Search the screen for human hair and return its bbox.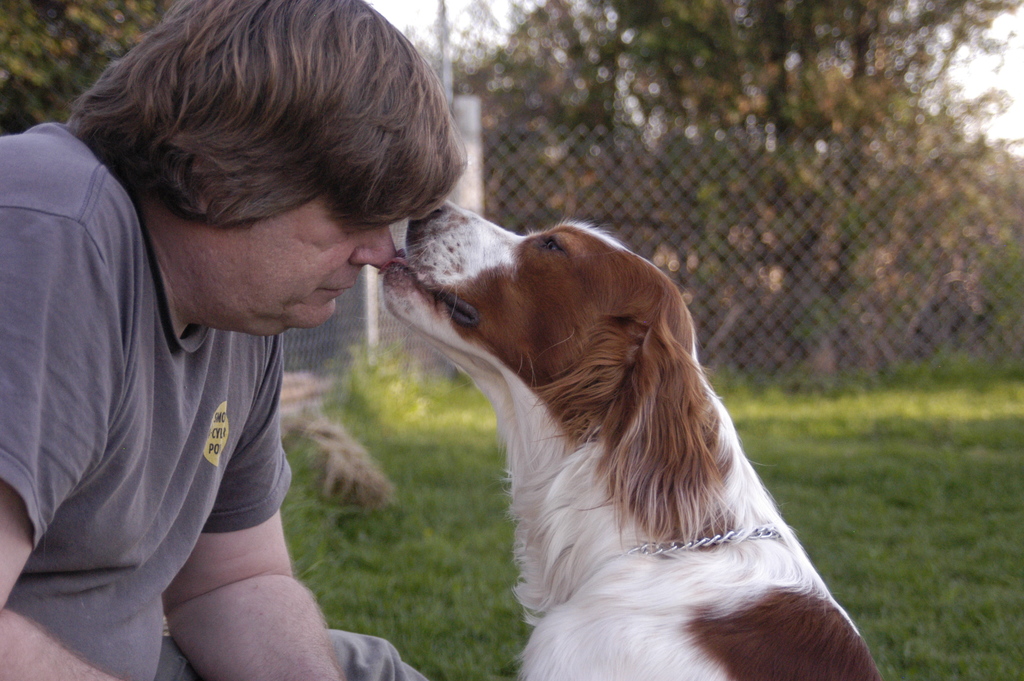
Found: bbox=[83, 11, 420, 270].
